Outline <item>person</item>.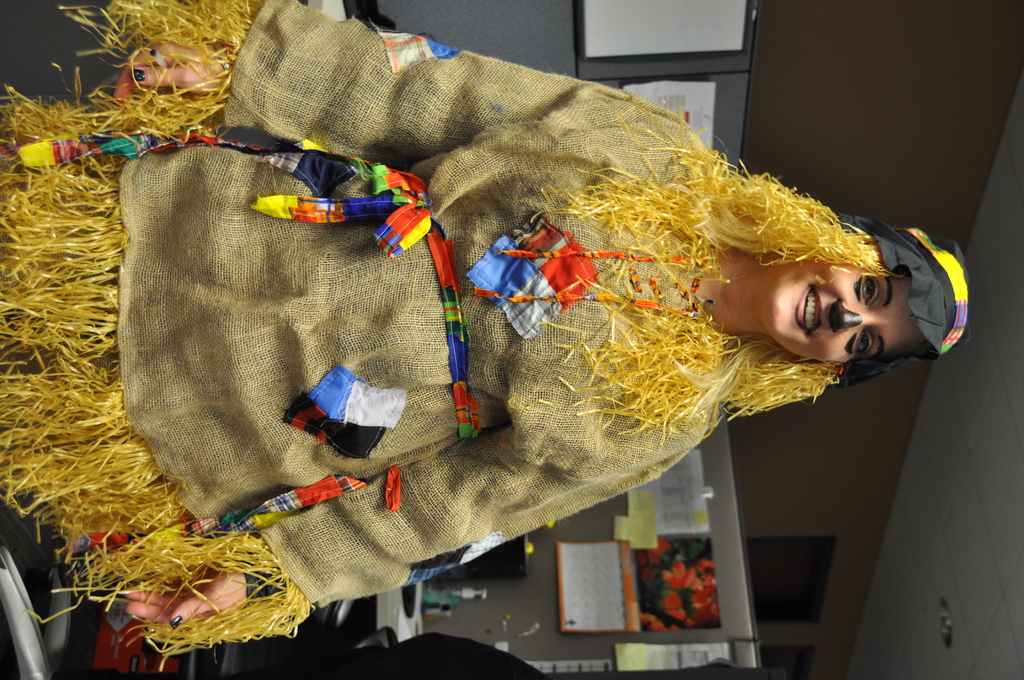
Outline: <region>0, 0, 972, 665</region>.
